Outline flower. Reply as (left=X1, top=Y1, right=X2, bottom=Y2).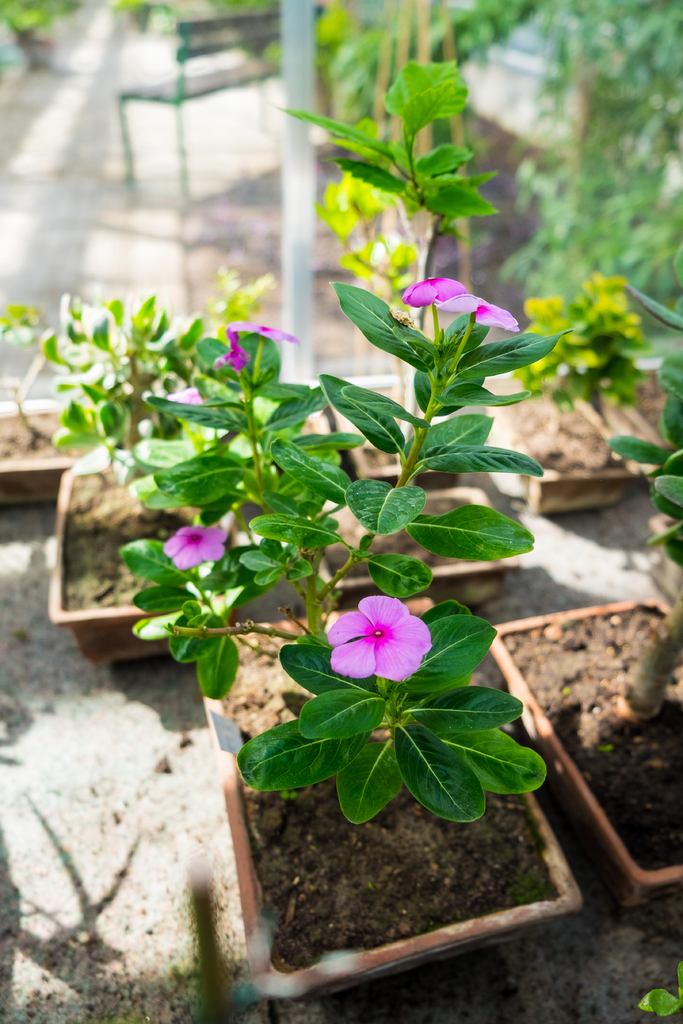
(left=211, top=330, right=250, bottom=371).
